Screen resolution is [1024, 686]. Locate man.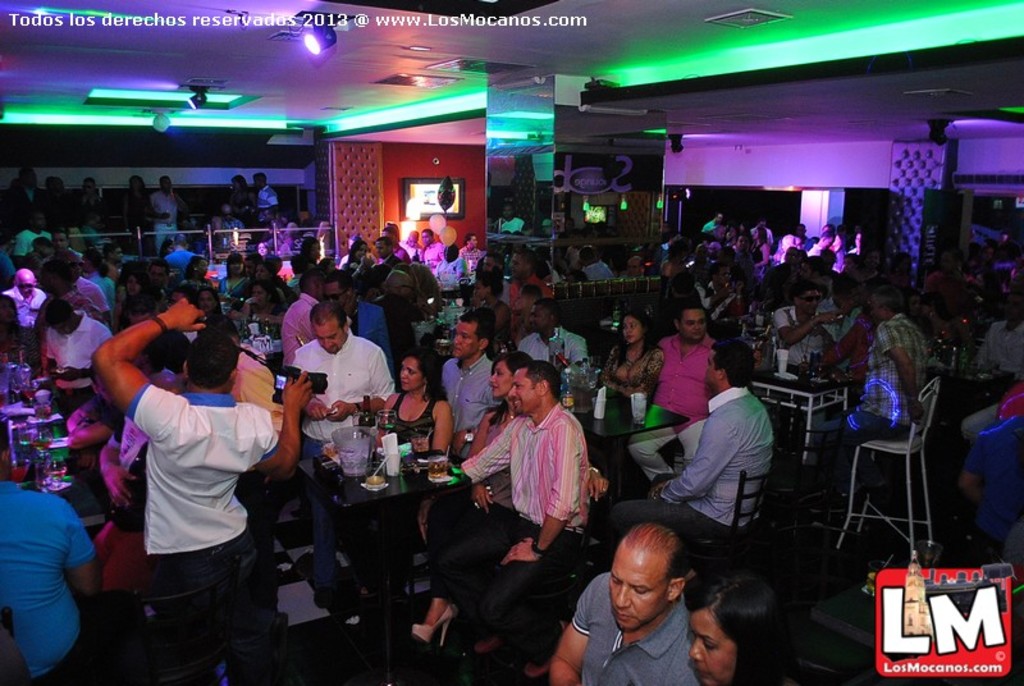
[105, 289, 301, 671].
